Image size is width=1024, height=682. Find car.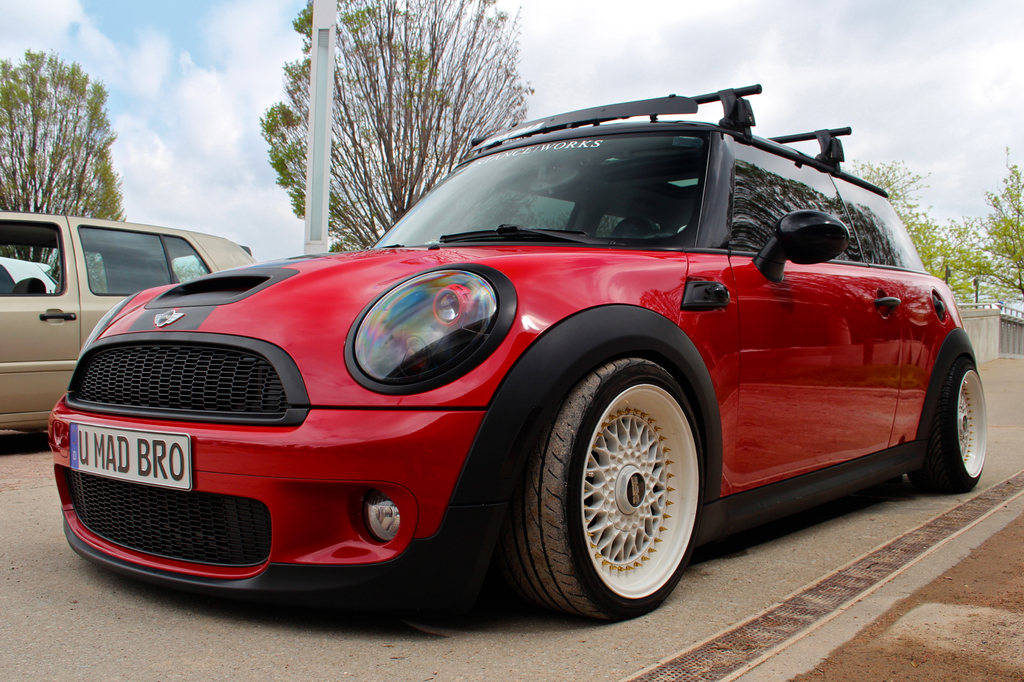
Rect(44, 86, 988, 623).
